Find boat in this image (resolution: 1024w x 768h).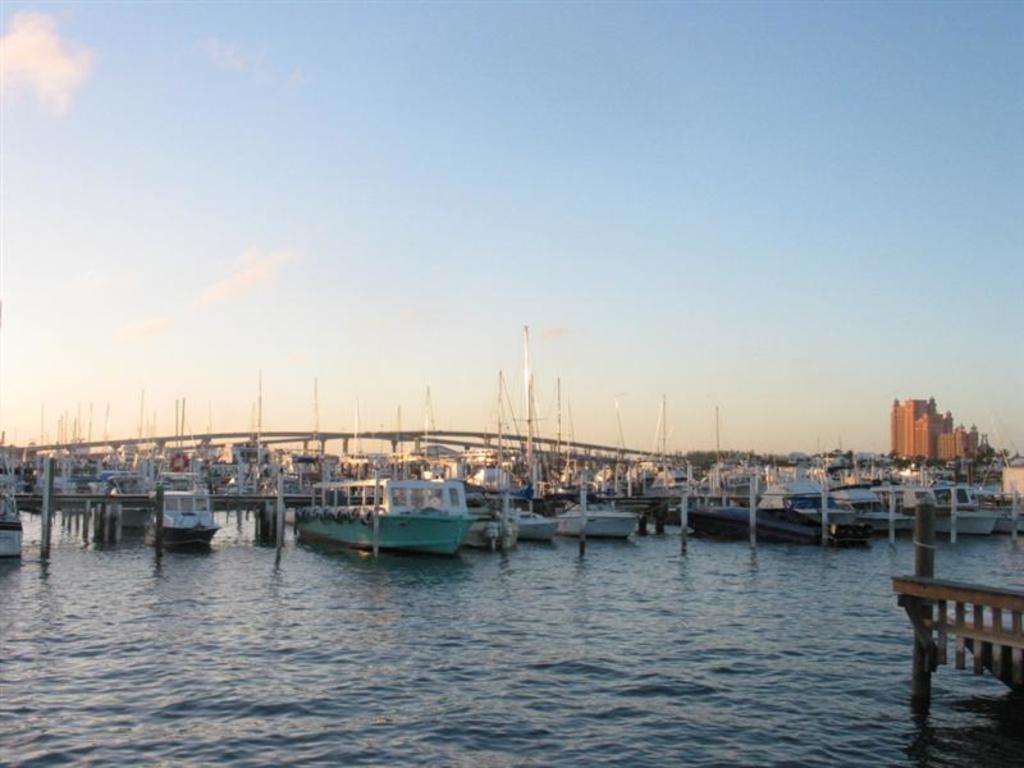
Rect(824, 488, 919, 532).
